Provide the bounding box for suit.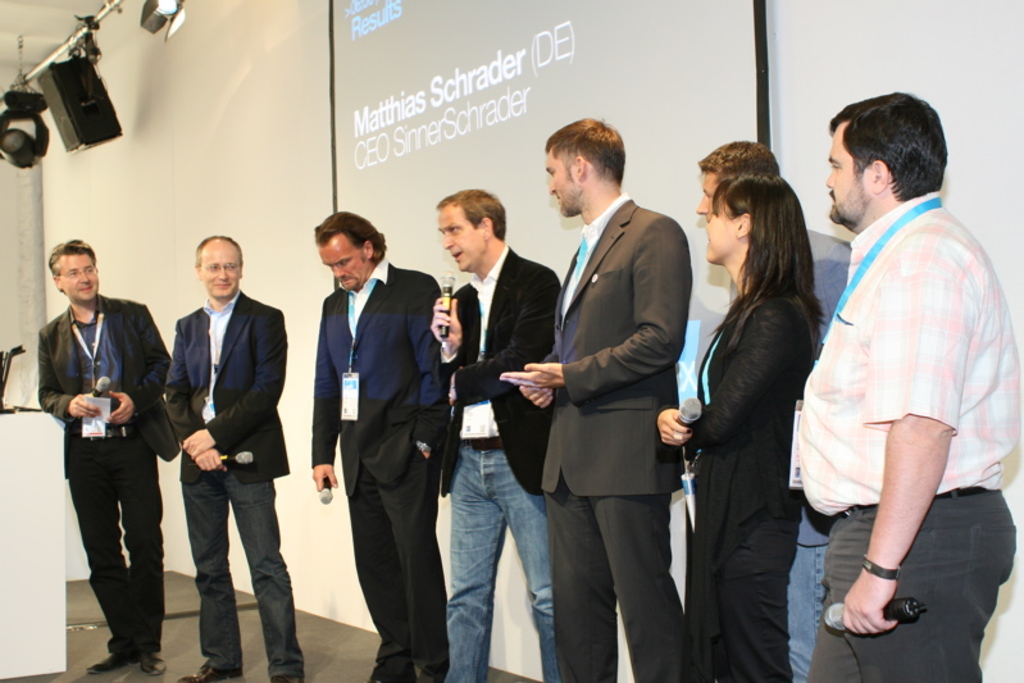
[x1=36, y1=296, x2=179, y2=642].
